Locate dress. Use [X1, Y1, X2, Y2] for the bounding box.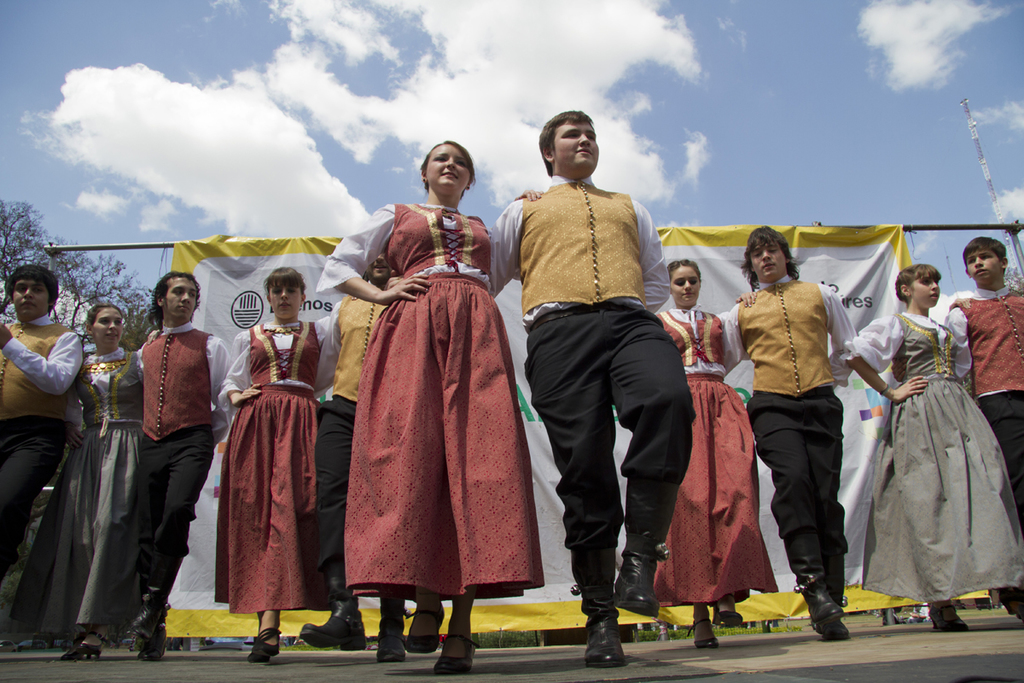
[652, 304, 756, 605].
